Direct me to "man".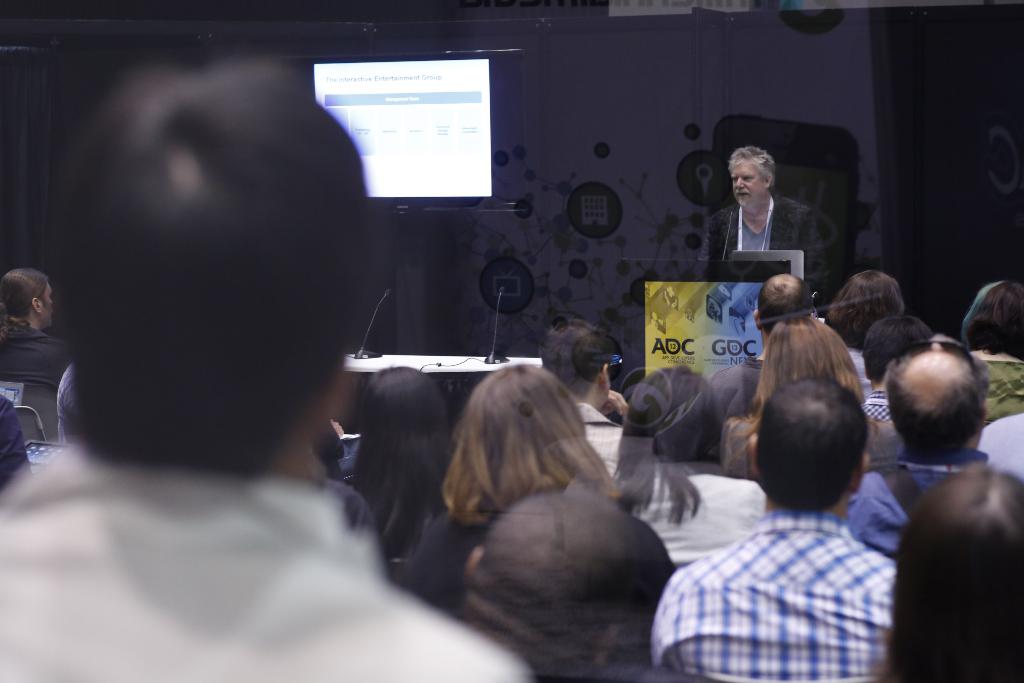
Direction: (717, 268, 819, 422).
